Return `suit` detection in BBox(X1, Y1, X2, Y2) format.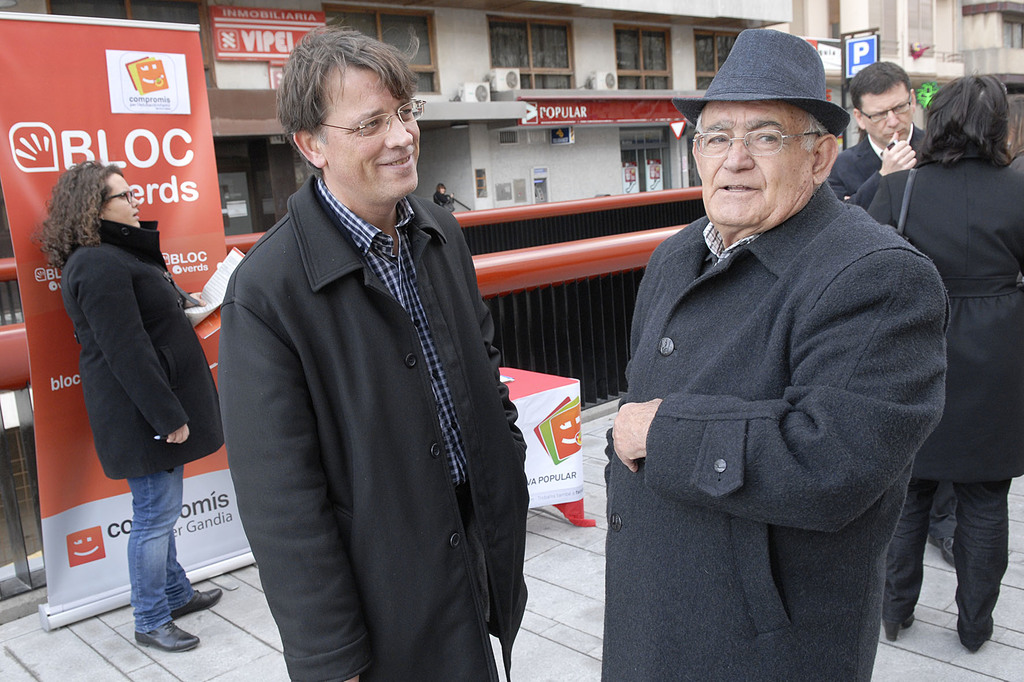
BBox(206, 63, 509, 681).
